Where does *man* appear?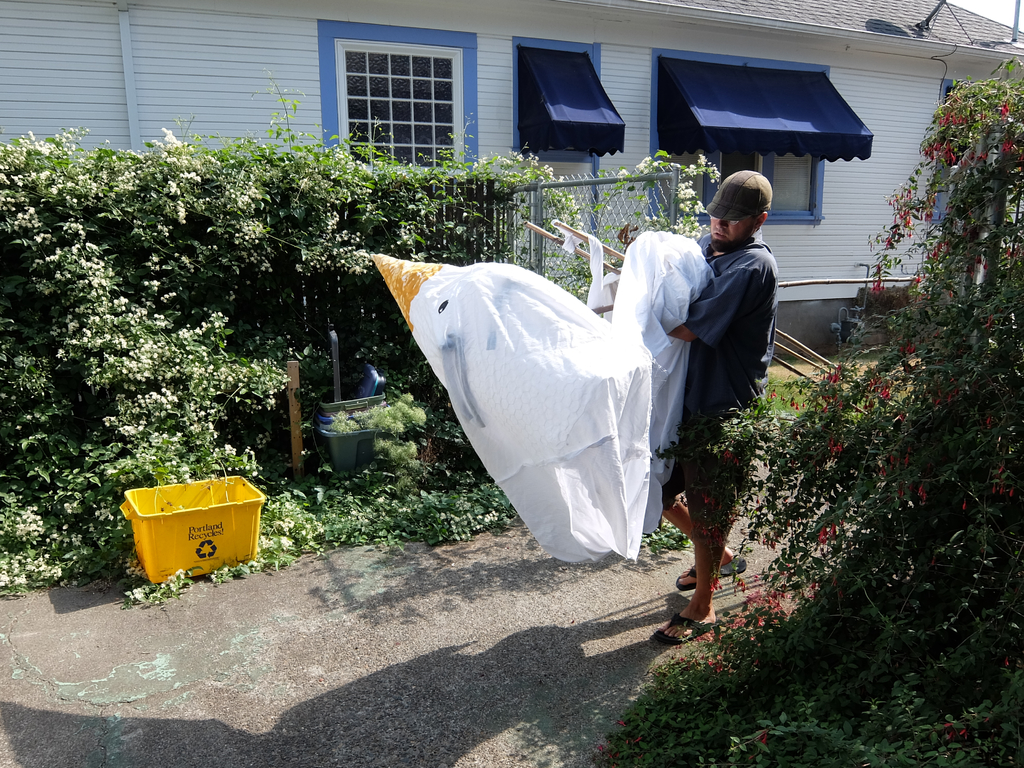
Appears at (628, 172, 792, 609).
